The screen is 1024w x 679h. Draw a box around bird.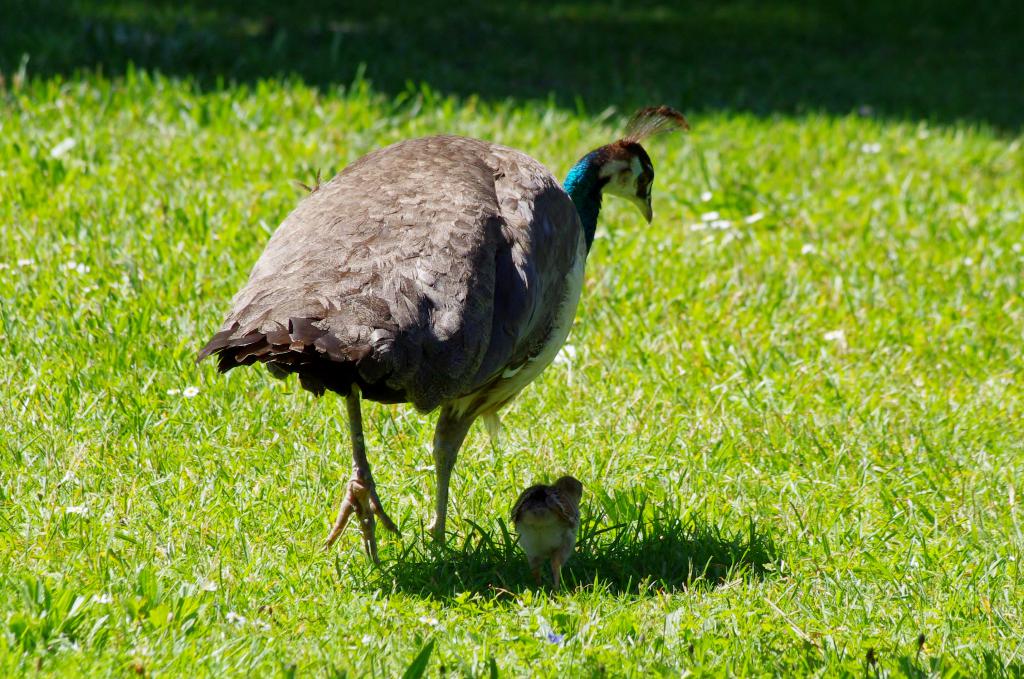
[192,130,674,589].
